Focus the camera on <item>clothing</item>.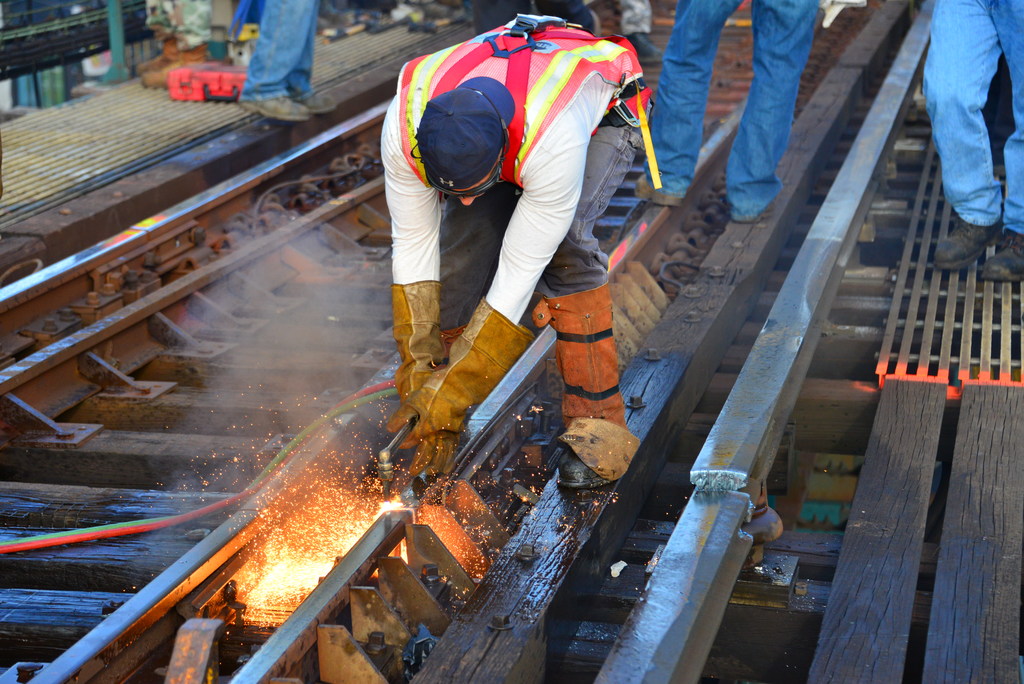
Focus region: box=[920, 0, 1023, 226].
